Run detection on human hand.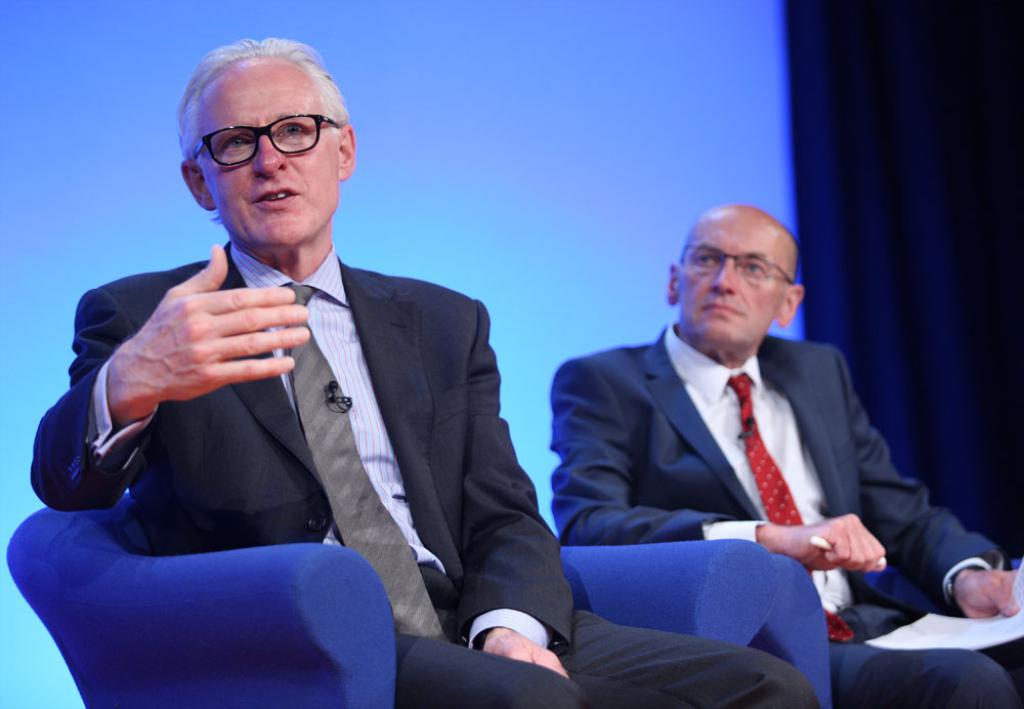
Result: <region>787, 512, 886, 574</region>.
